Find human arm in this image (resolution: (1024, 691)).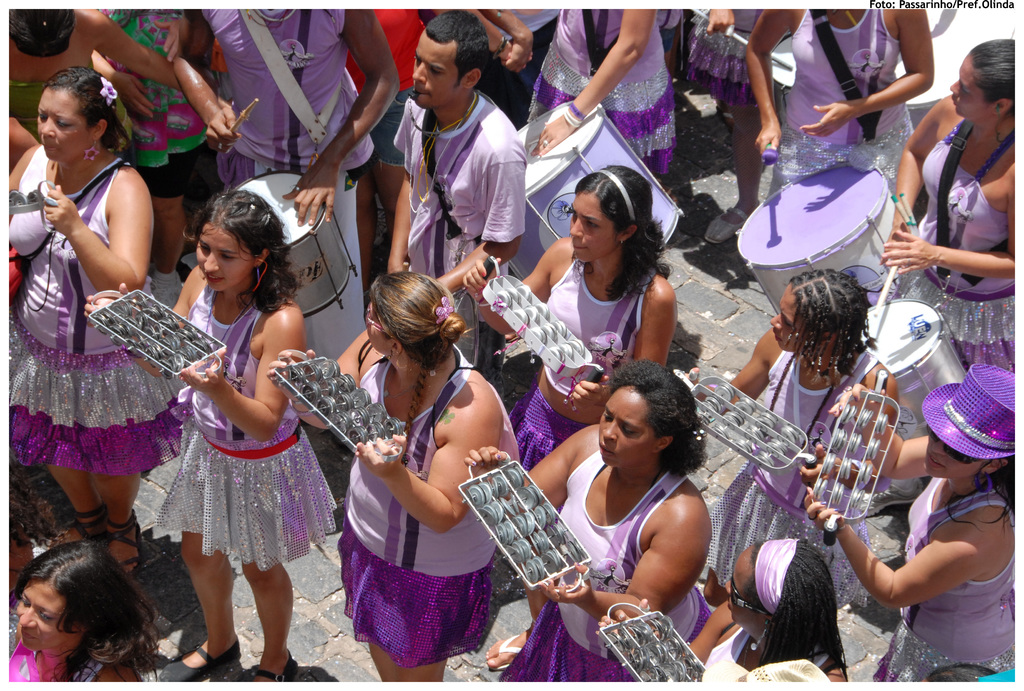
(left=595, top=595, right=727, bottom=688).
